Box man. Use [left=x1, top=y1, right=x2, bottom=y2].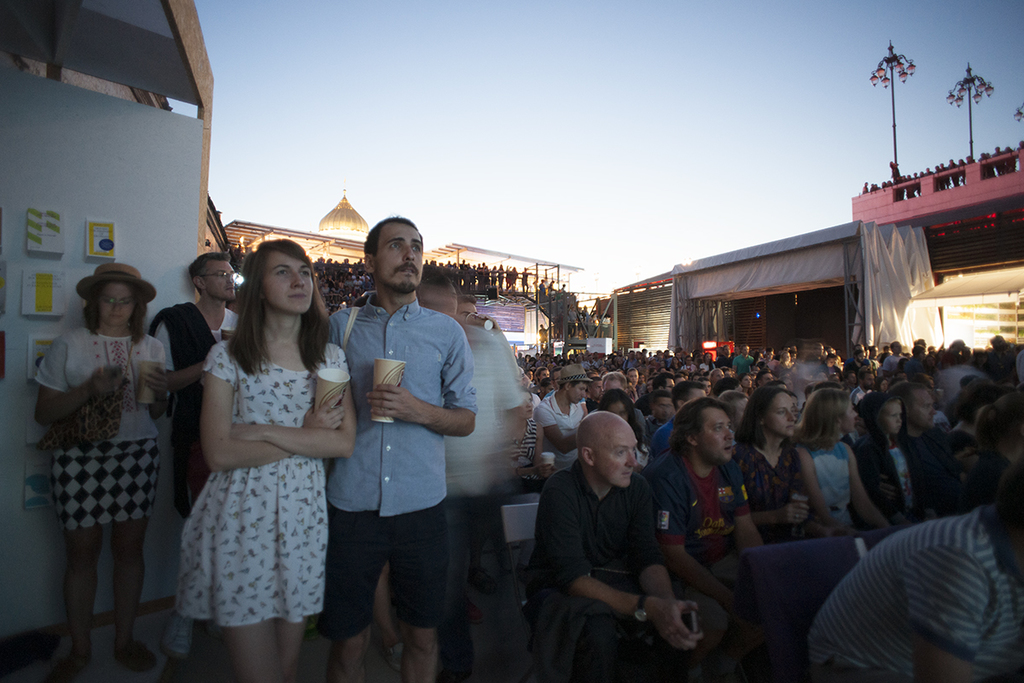
[left=651, top=371, right=676, bottom=396].
